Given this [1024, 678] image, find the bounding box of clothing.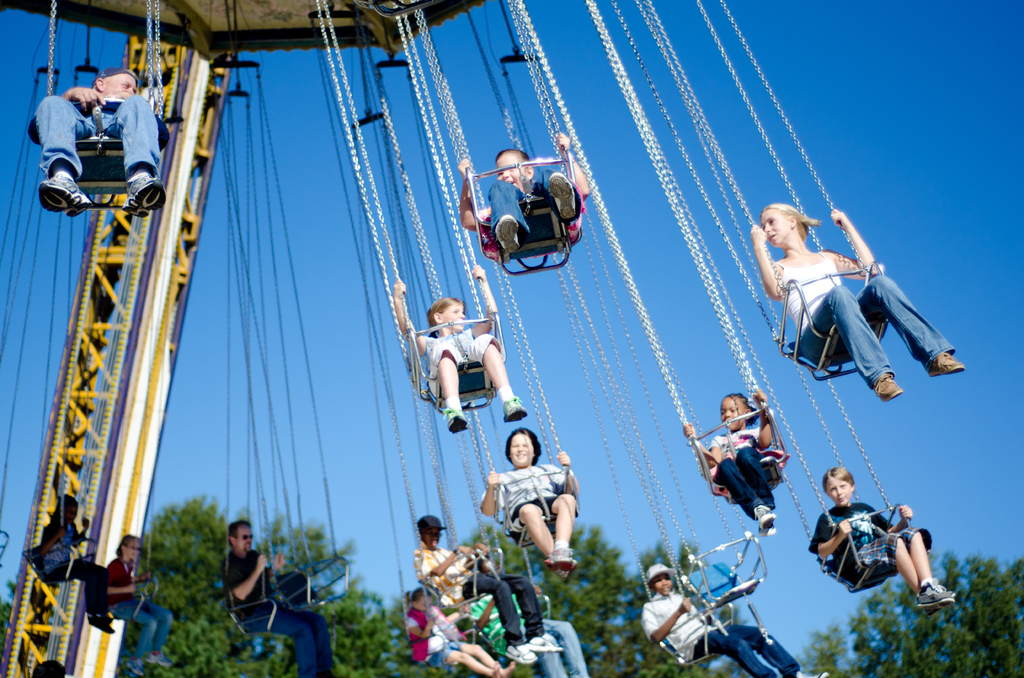
<region>128, 592, 170, 666</region>.
